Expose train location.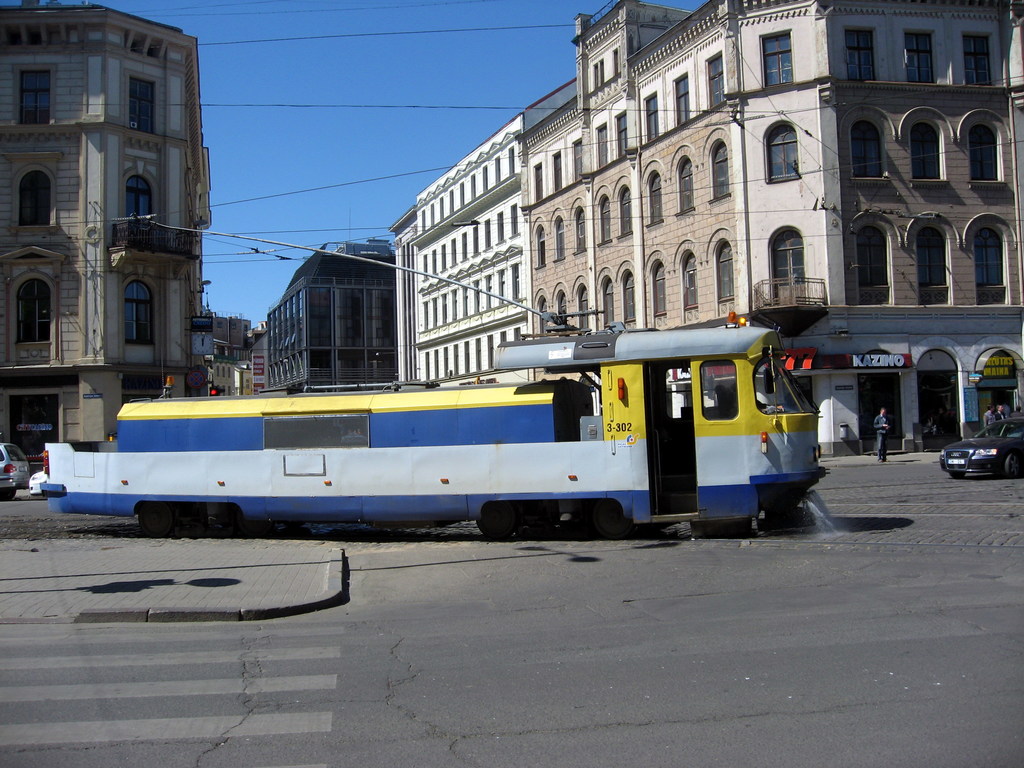
Exposed at Rect(31, 308, 825, 545).
